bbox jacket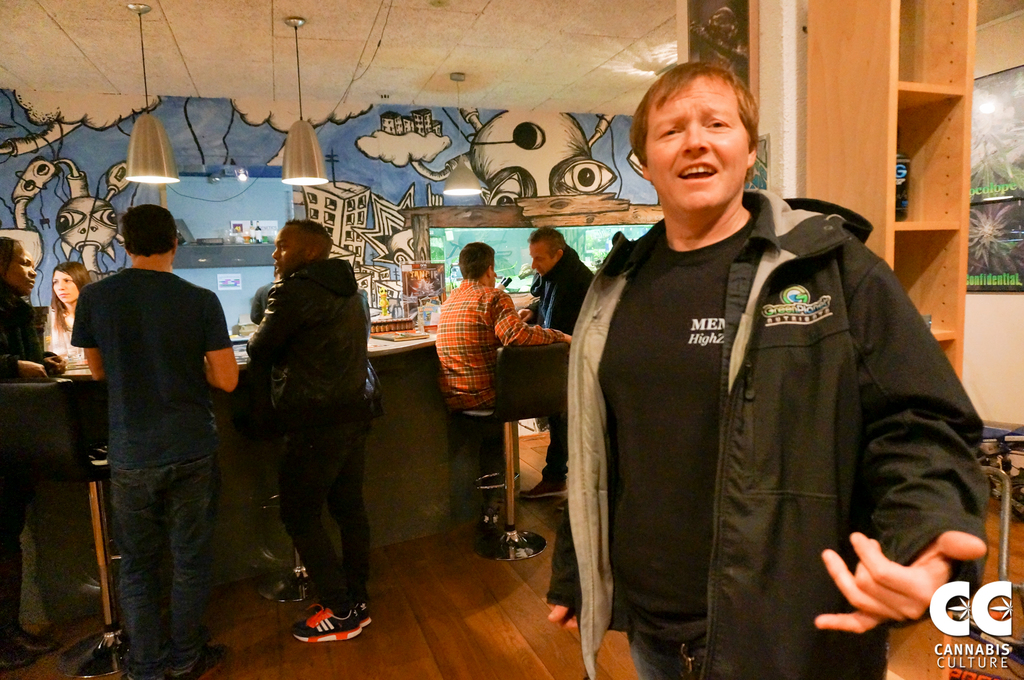
(568, 138, 978, 652)
